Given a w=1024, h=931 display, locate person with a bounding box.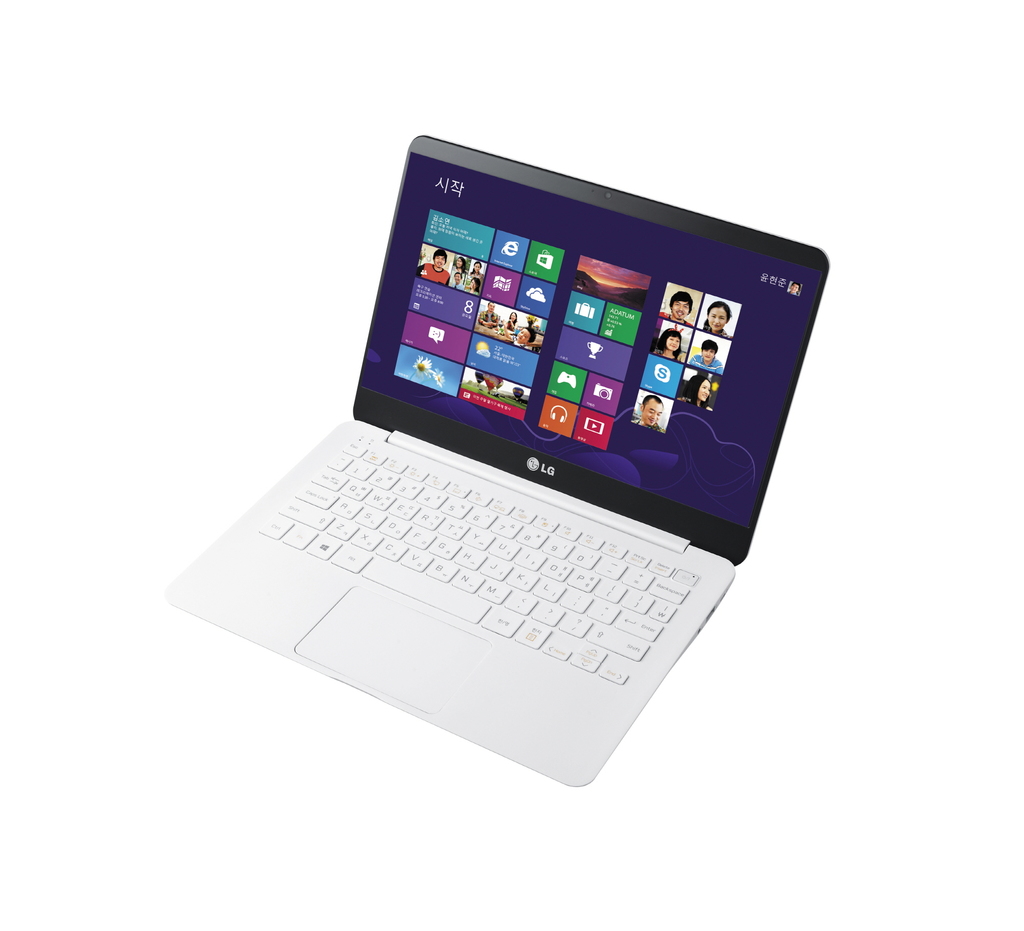
Located: pyautogui.locateOnScreen(682, 368, 733, 426).
